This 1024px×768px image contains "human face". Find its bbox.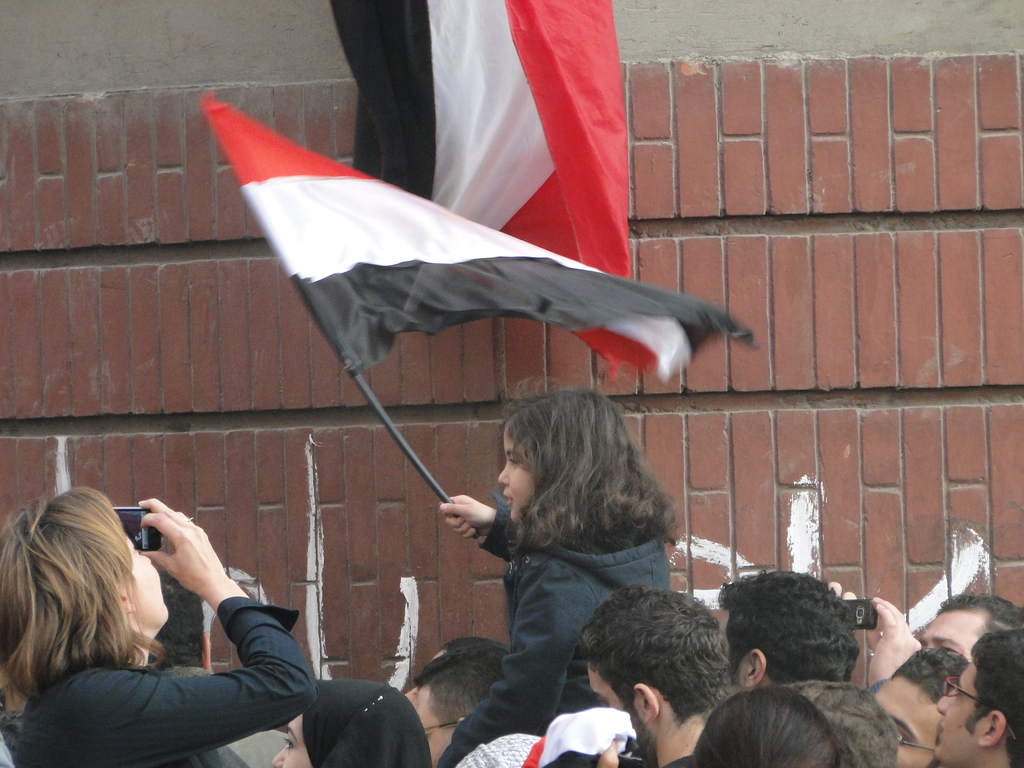
(x1=415, y1=687, x2=451, y2=767).
